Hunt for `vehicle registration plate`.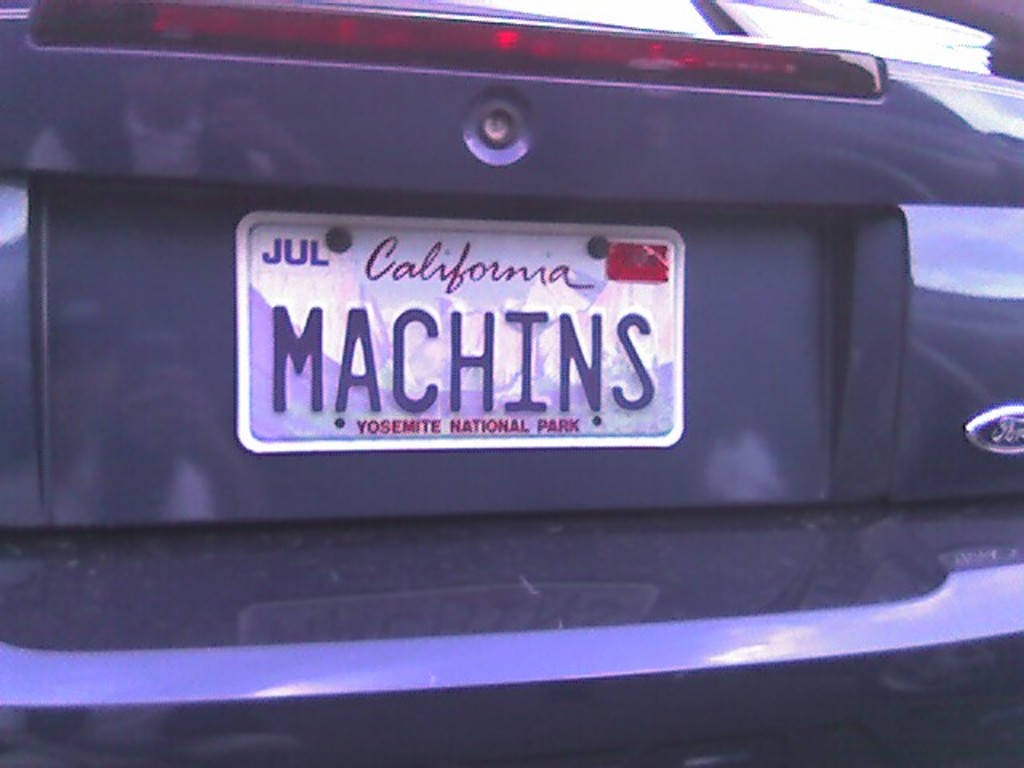
Hunted down at 232 202 683 445.
